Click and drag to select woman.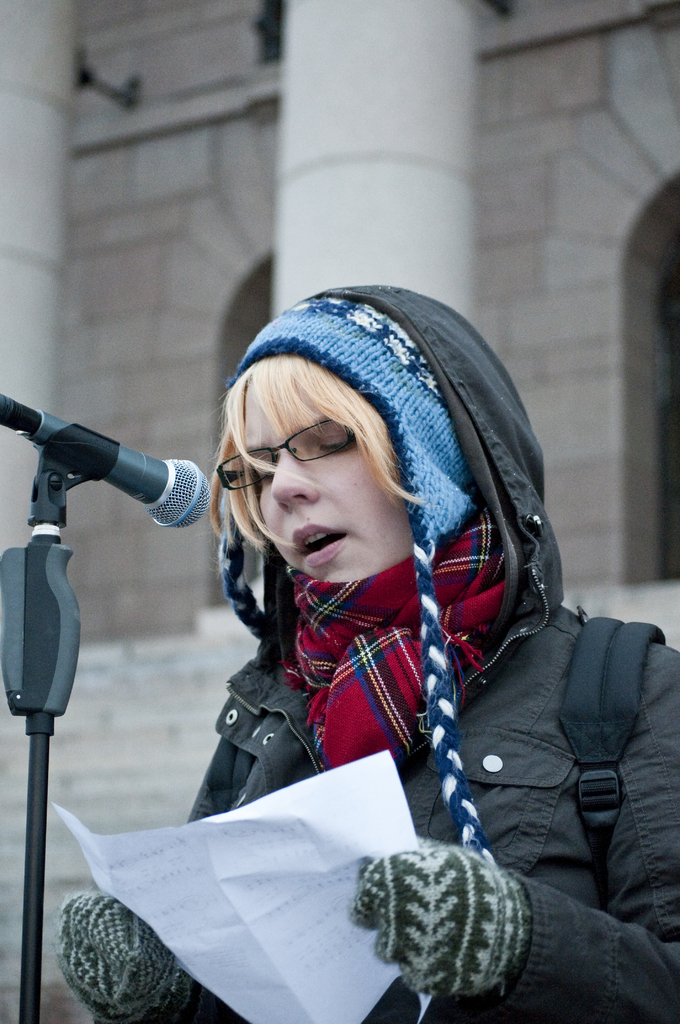
Selection: box(97, 244, 679, 1023).
